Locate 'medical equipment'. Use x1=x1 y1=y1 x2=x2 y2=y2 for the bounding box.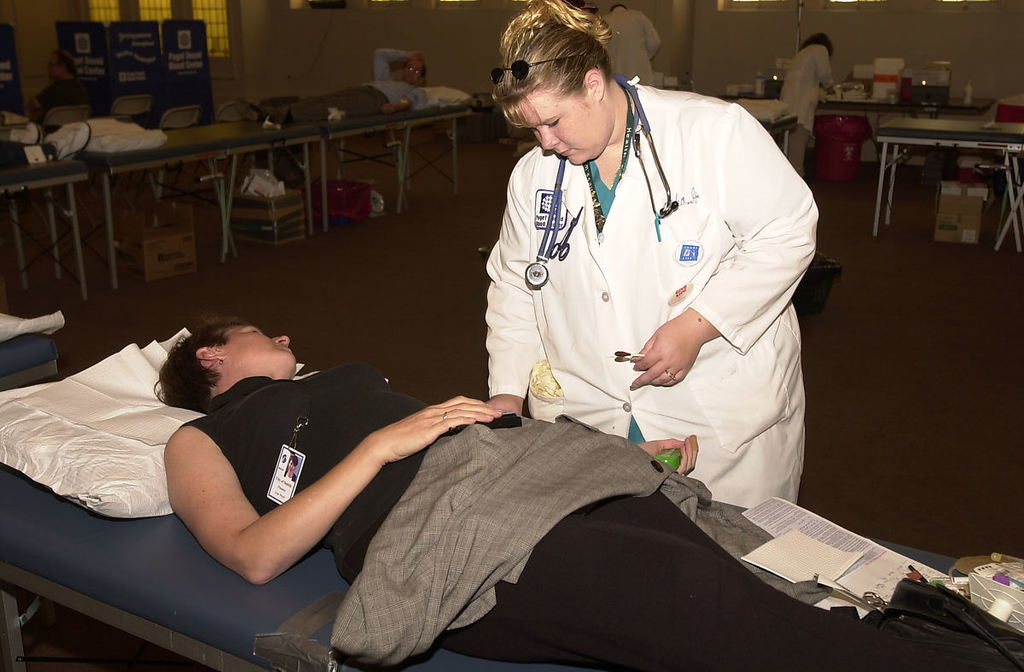
x1=0 y1=336 x2=990 y2=671.
